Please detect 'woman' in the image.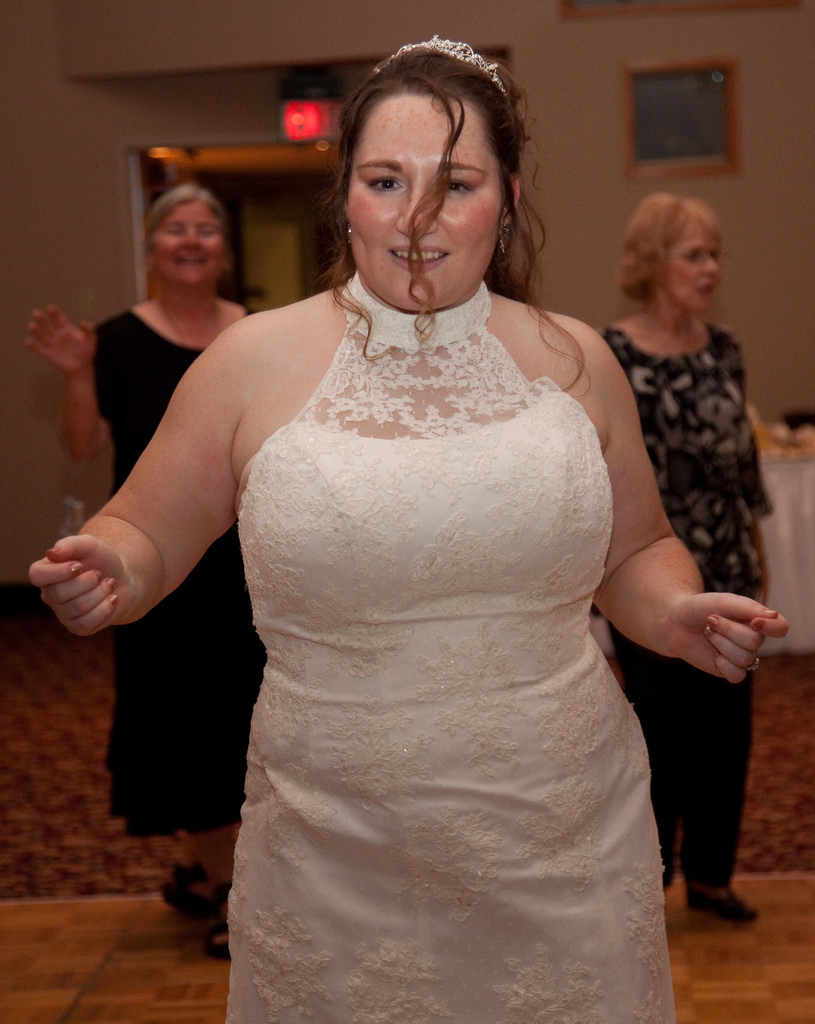
bbox=(590, 190, 781, 934).
